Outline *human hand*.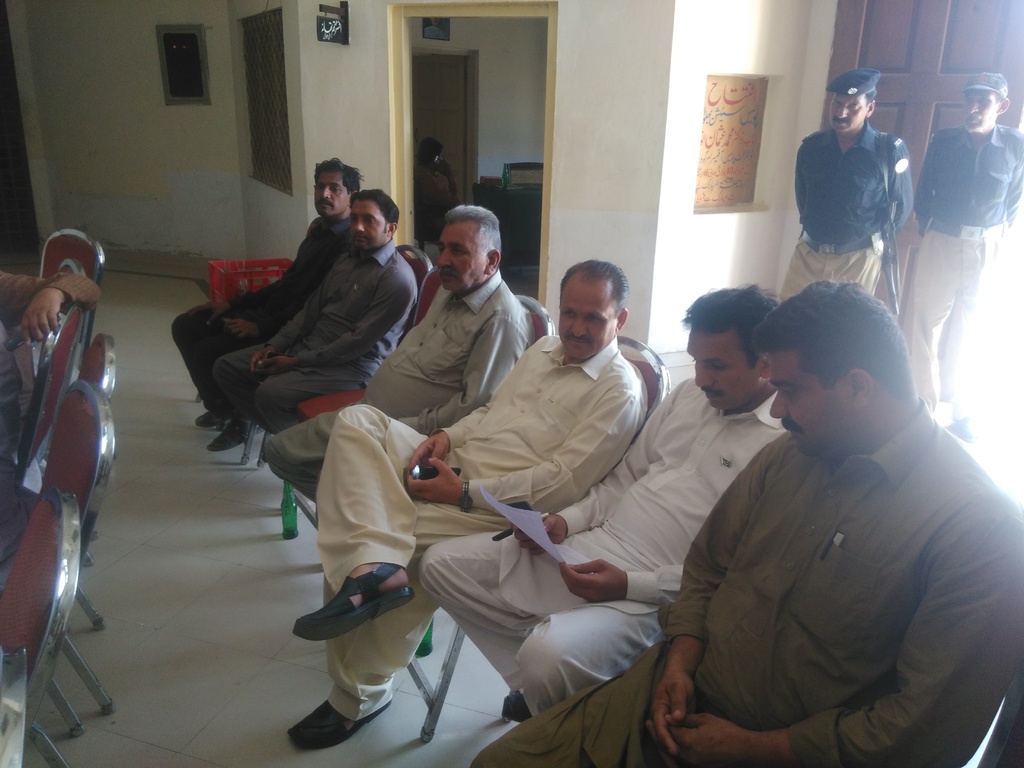
Outline: bbox=(666, 624, 719, 755).
